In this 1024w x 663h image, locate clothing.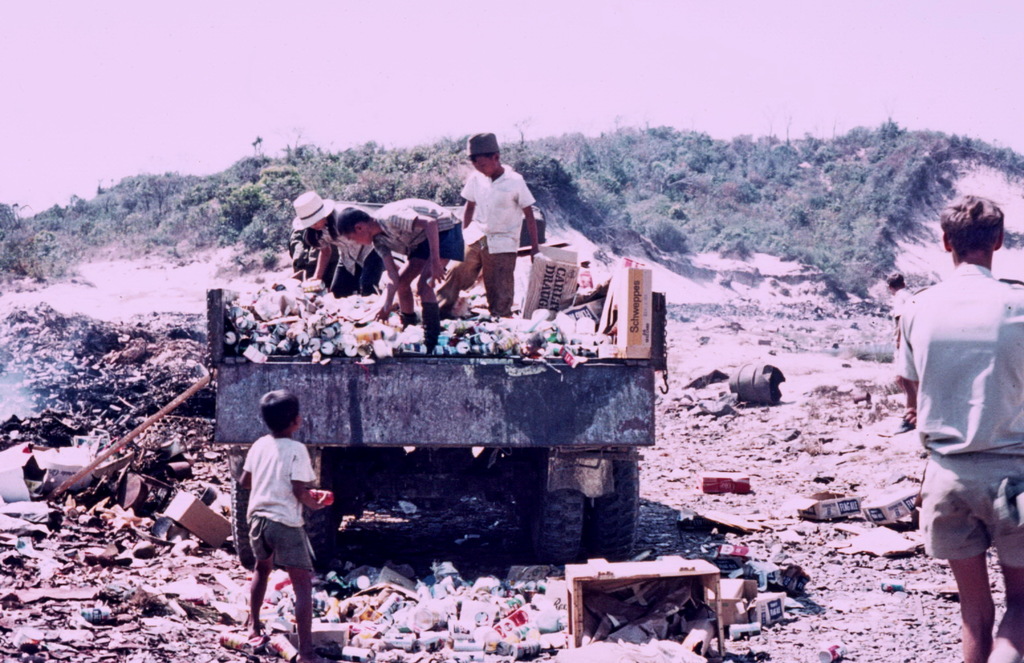
Bounding box: (x1=310, y1=198, x2=385, y2=302).
